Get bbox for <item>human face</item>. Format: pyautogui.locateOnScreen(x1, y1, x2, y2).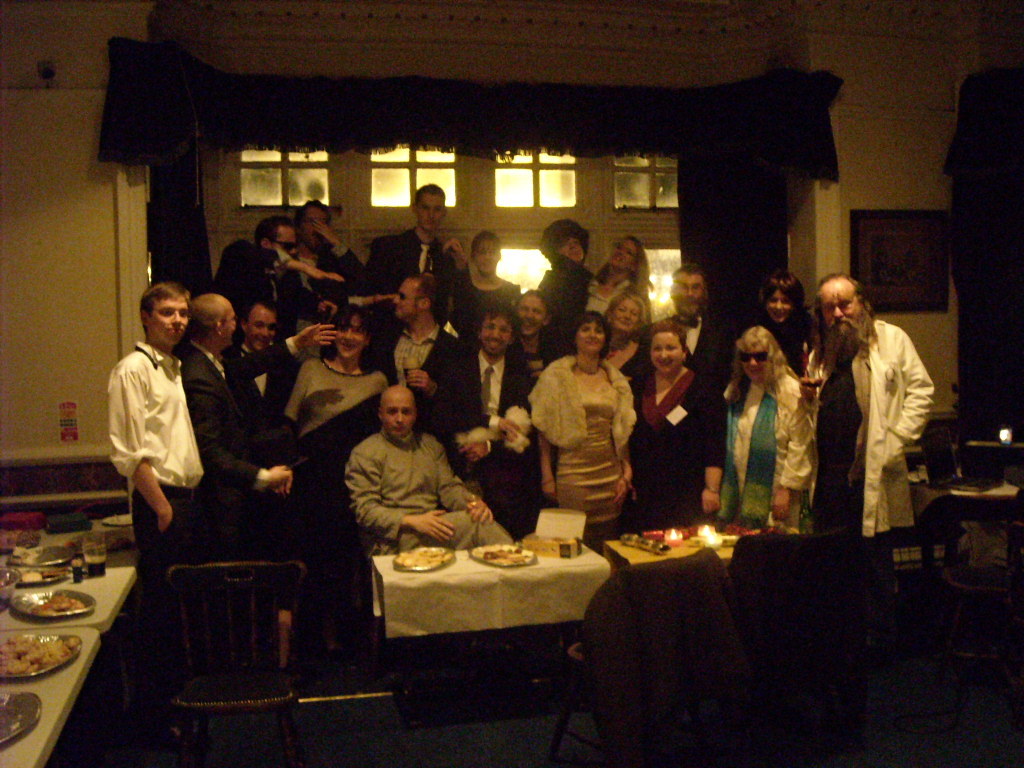
pyautogui.locateOnScreen(394, 284, 409, 317).
